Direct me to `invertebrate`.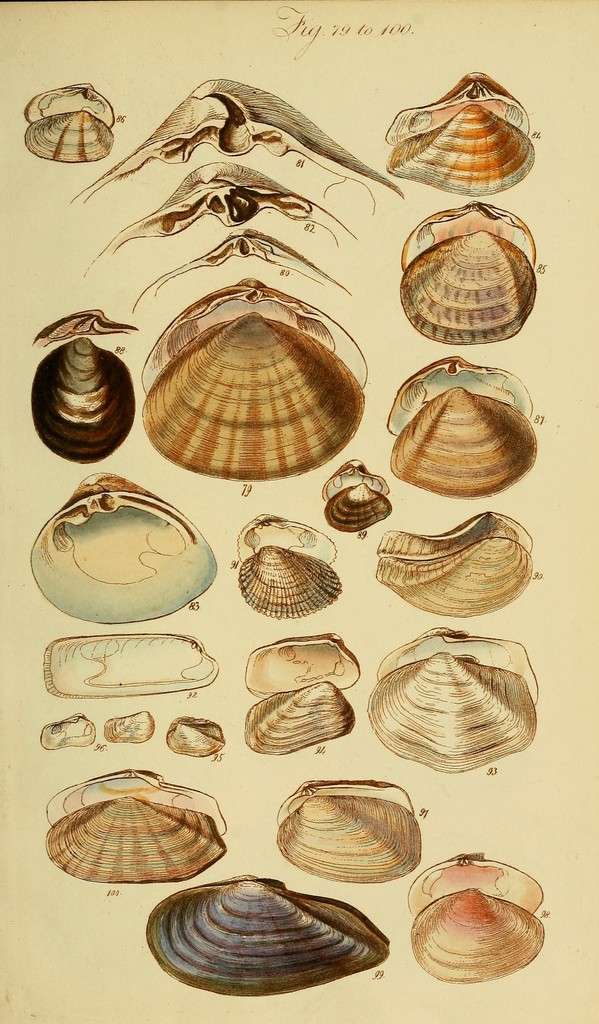
Direction: bbox=[388, 355, 542, 505].
